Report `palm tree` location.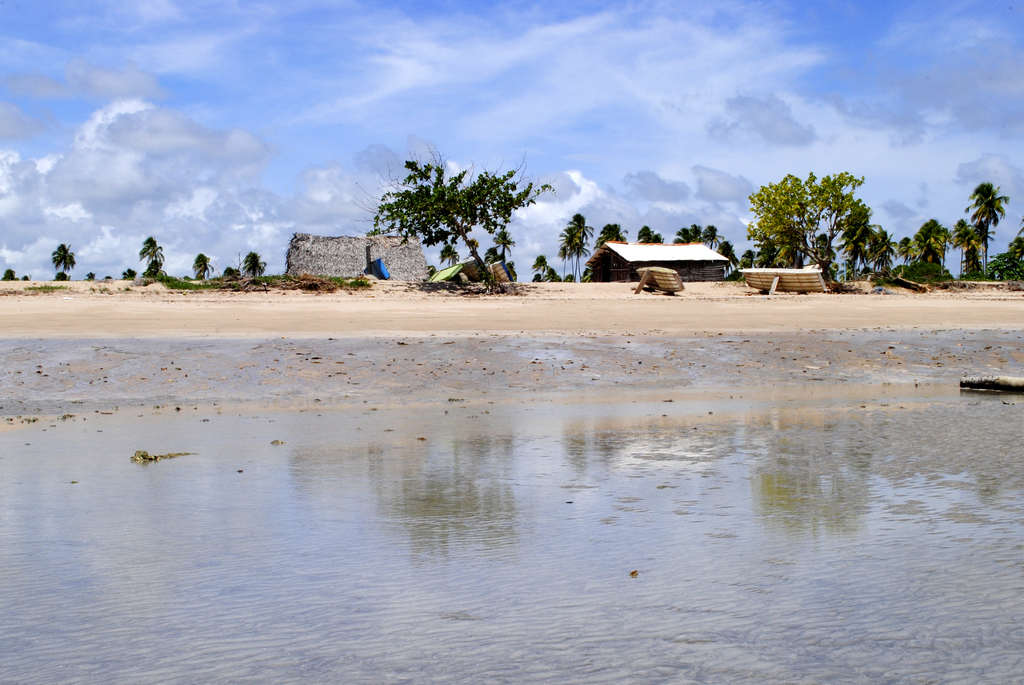
Report: crop(191, 253, 225, 285).
